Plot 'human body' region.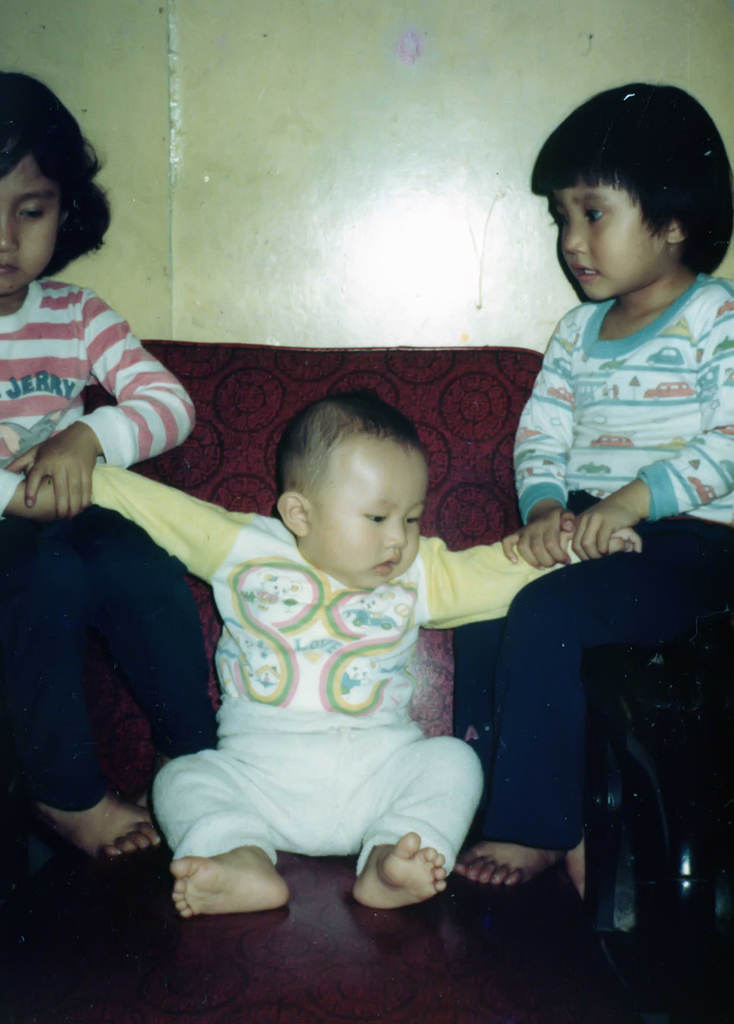
Plotted at bbox(83, 324, 635, 973).
